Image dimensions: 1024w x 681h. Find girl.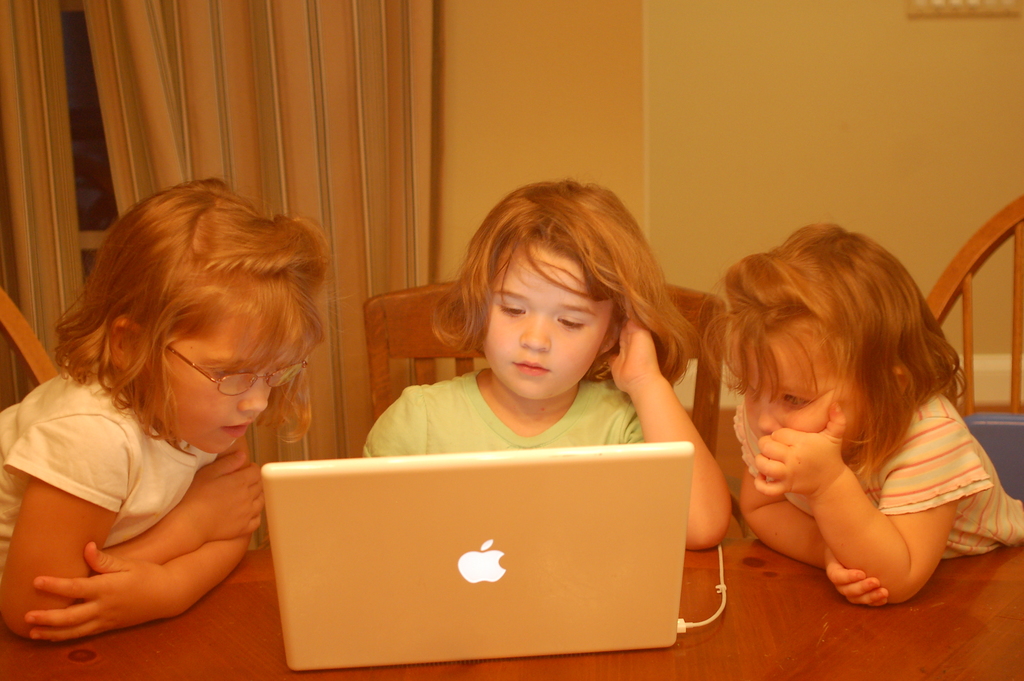
x1=0, y1=180, x2=328, y2=643.
